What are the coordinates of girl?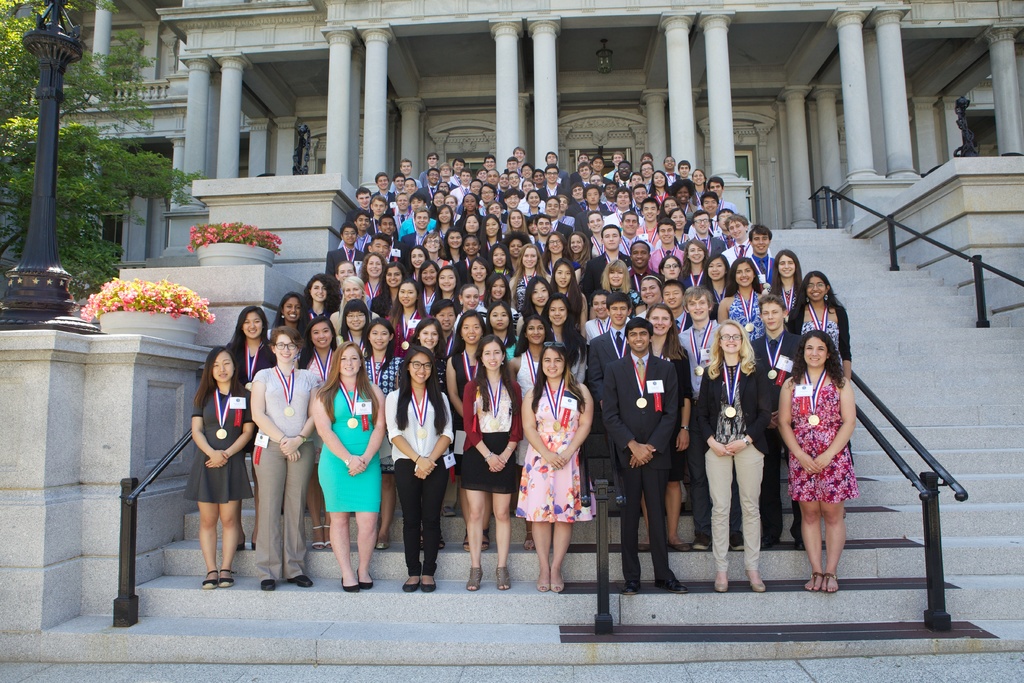
locate(237, 252, 424, 395).
